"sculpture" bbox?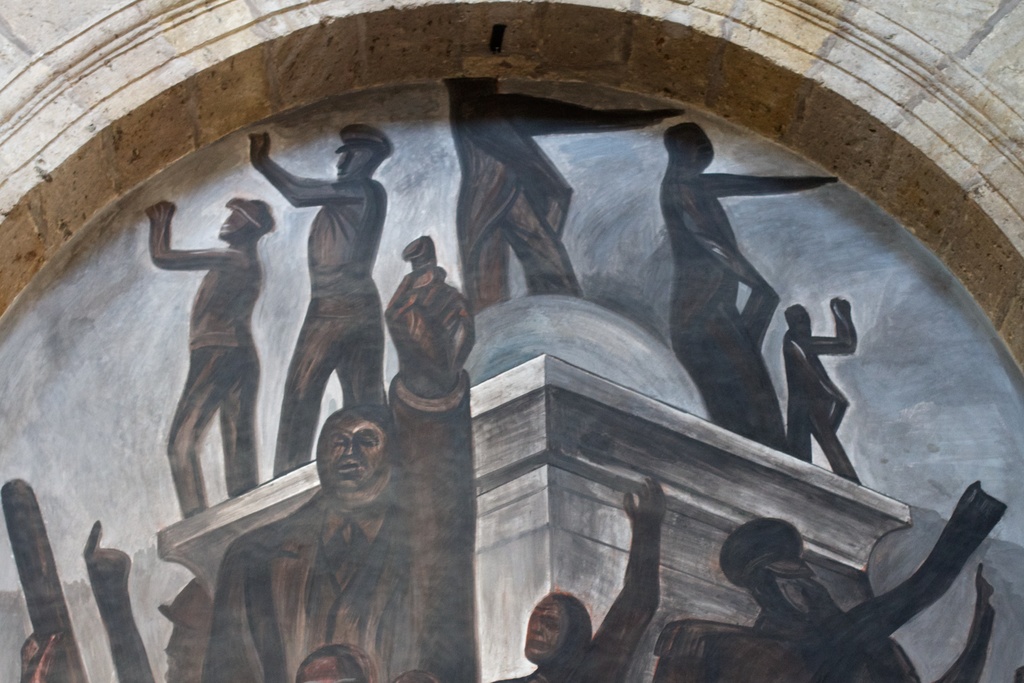
{"left": 202, "top": 233, "right": 479, "bottom": 682}
